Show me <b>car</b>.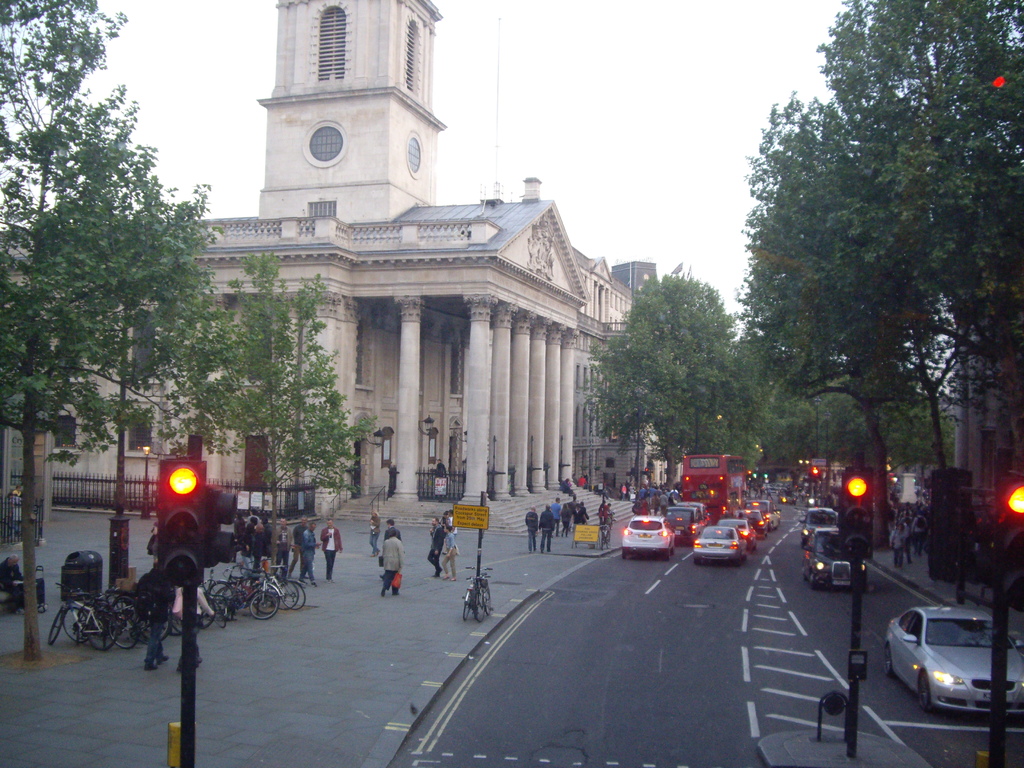
<b>car</b> is here: <box>723,509,752,549</box>.
